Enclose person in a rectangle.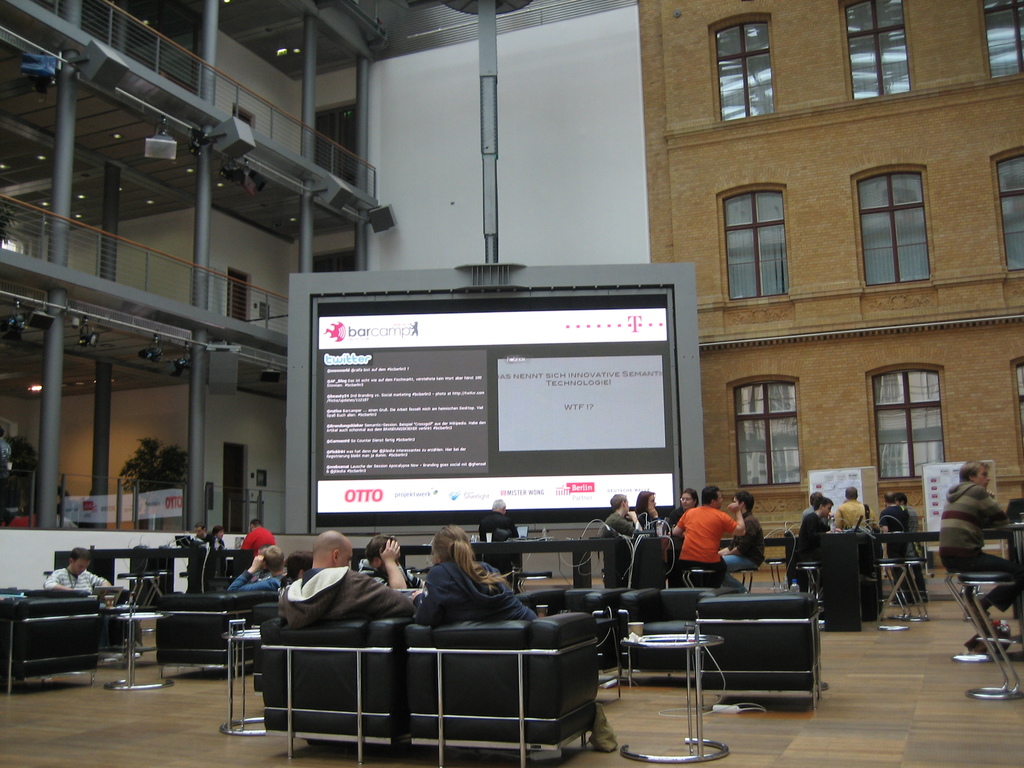
202 528 232 545.
